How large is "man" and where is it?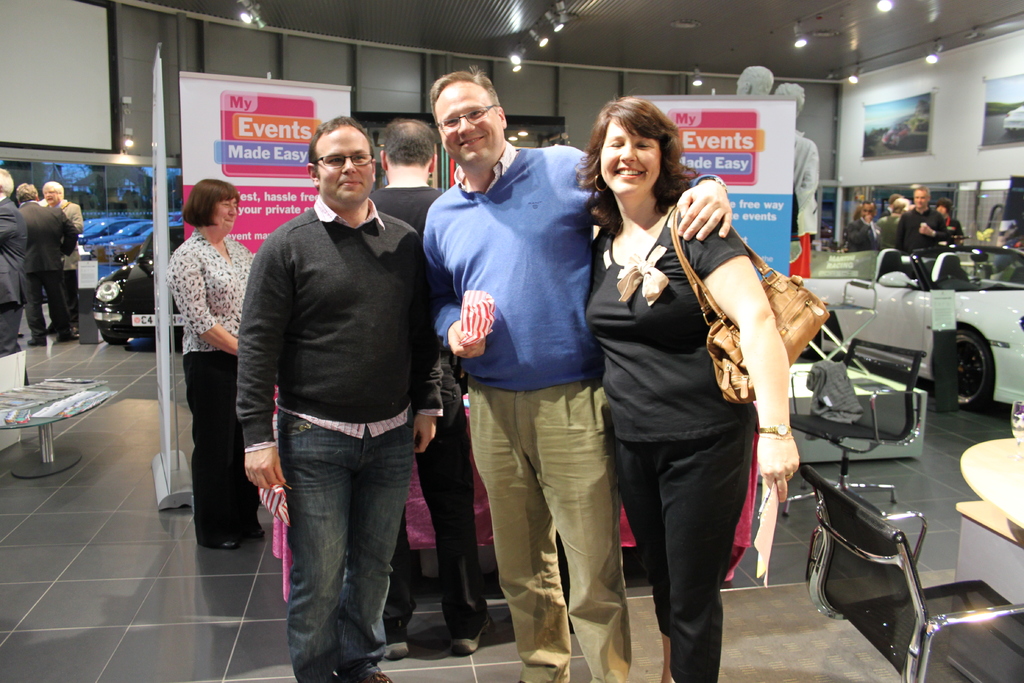
Bounding box: <bbox>14, 170, 79, 346</bbox>.
